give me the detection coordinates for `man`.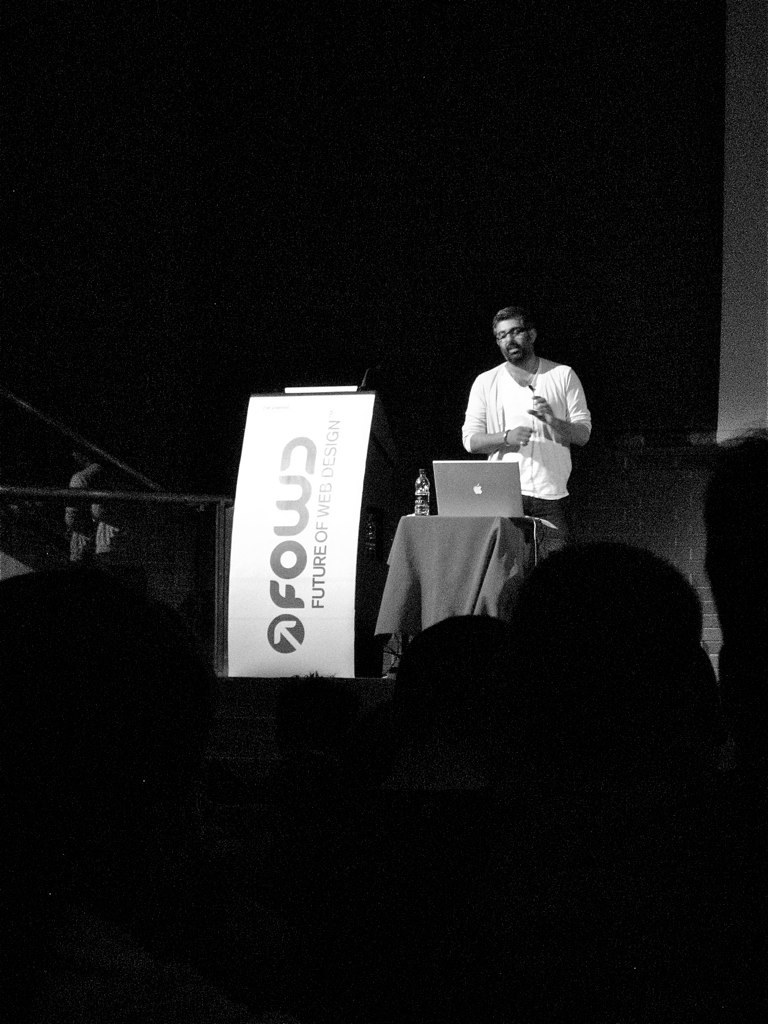
[x1=448, y1=300, x2=605, y2=513].
